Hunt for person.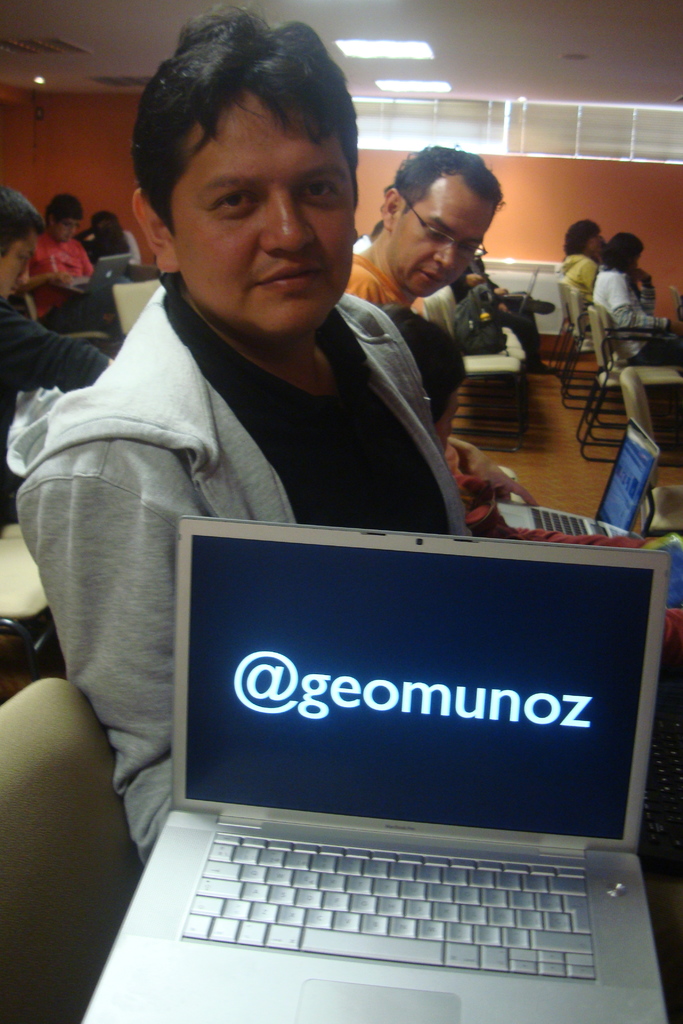
Hunted down at [16, 191, 124, 346].
